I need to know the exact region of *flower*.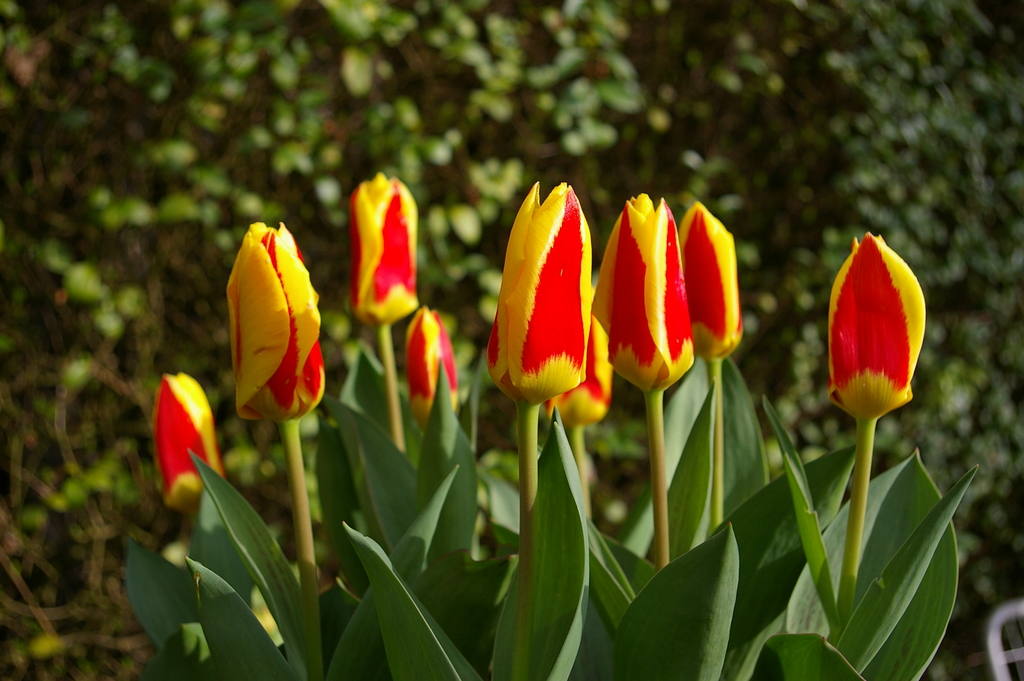
Region: box=[832, 229, 922, 422].
